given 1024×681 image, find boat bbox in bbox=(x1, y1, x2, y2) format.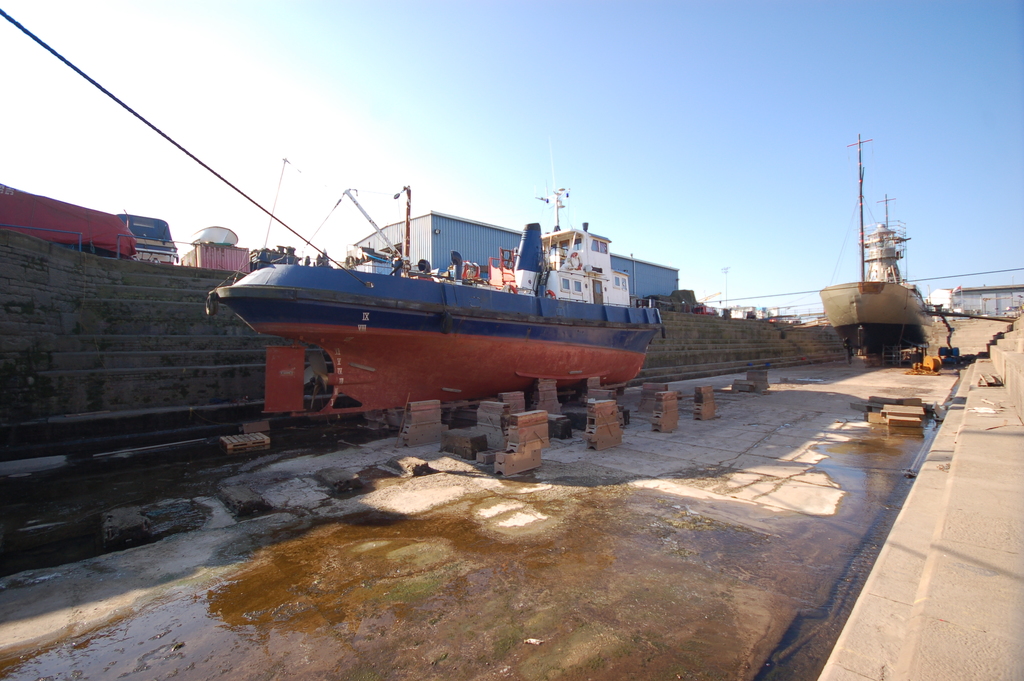
bbox=(204, 150, 719, 407).
